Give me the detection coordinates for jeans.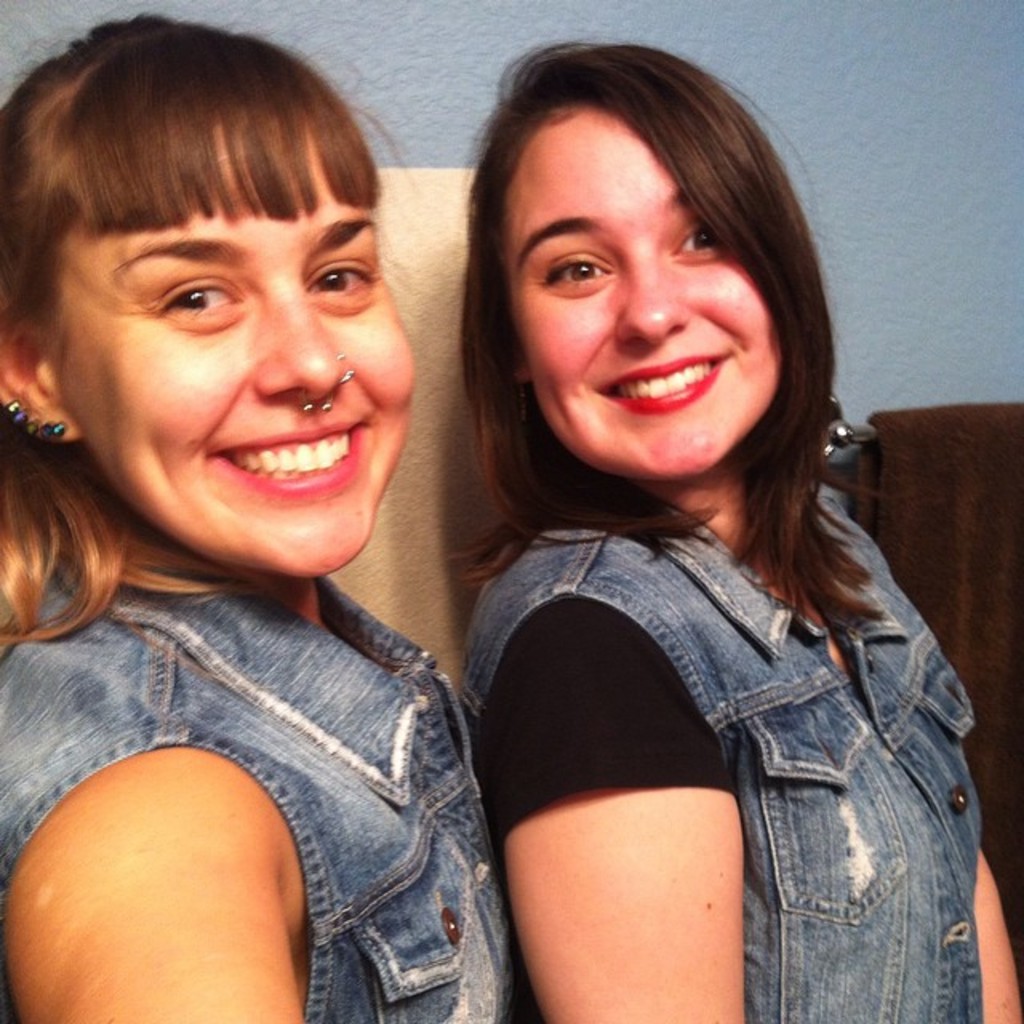
{"x1": 453, "y1": 394, "x2": 992, "y2": 1022}.
